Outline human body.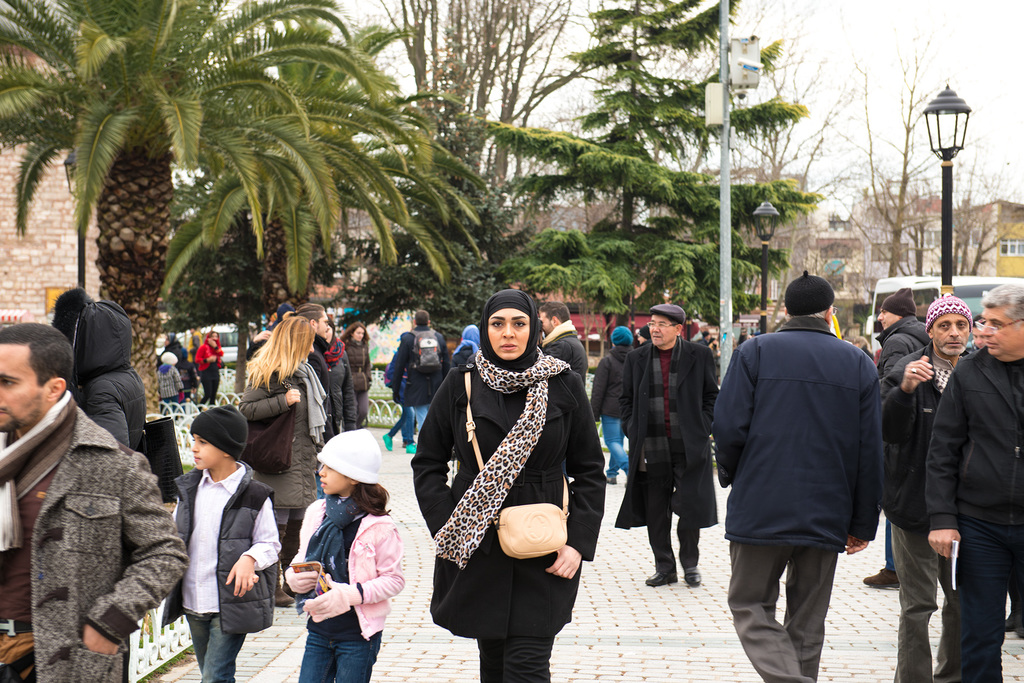
Outline: (left=926, top=339, right=1023, bottom=682).
